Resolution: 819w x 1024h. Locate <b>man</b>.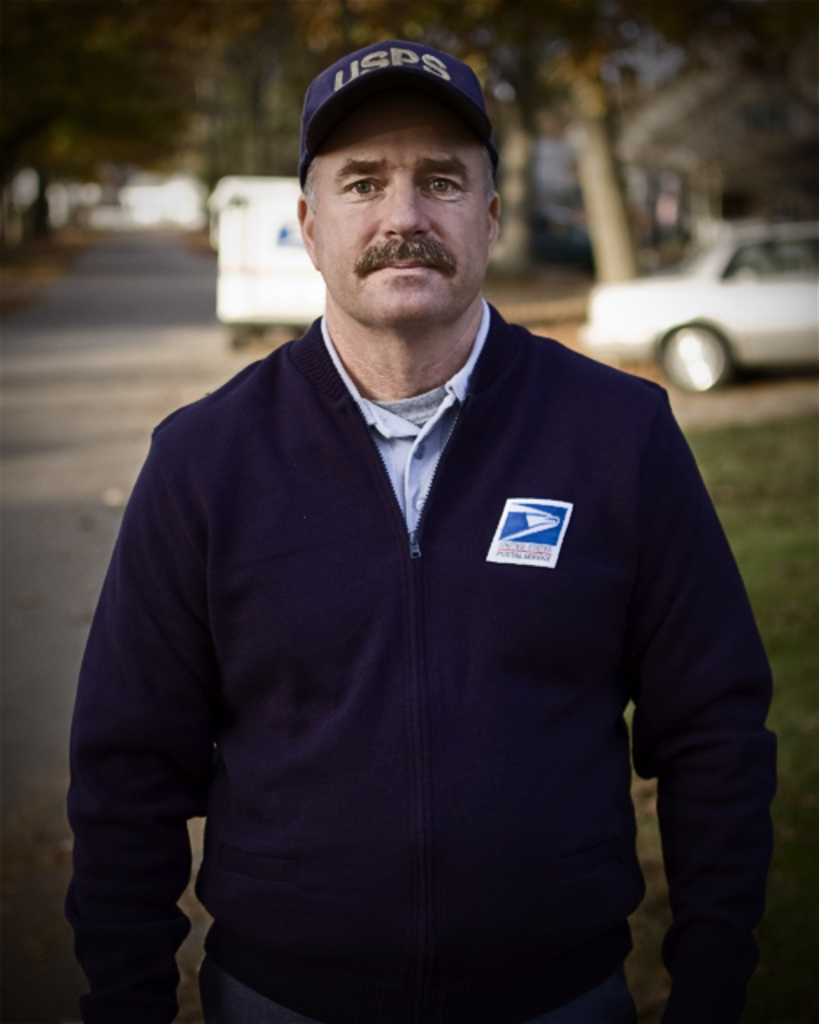
Rect(78, 18, 800, 1023).
